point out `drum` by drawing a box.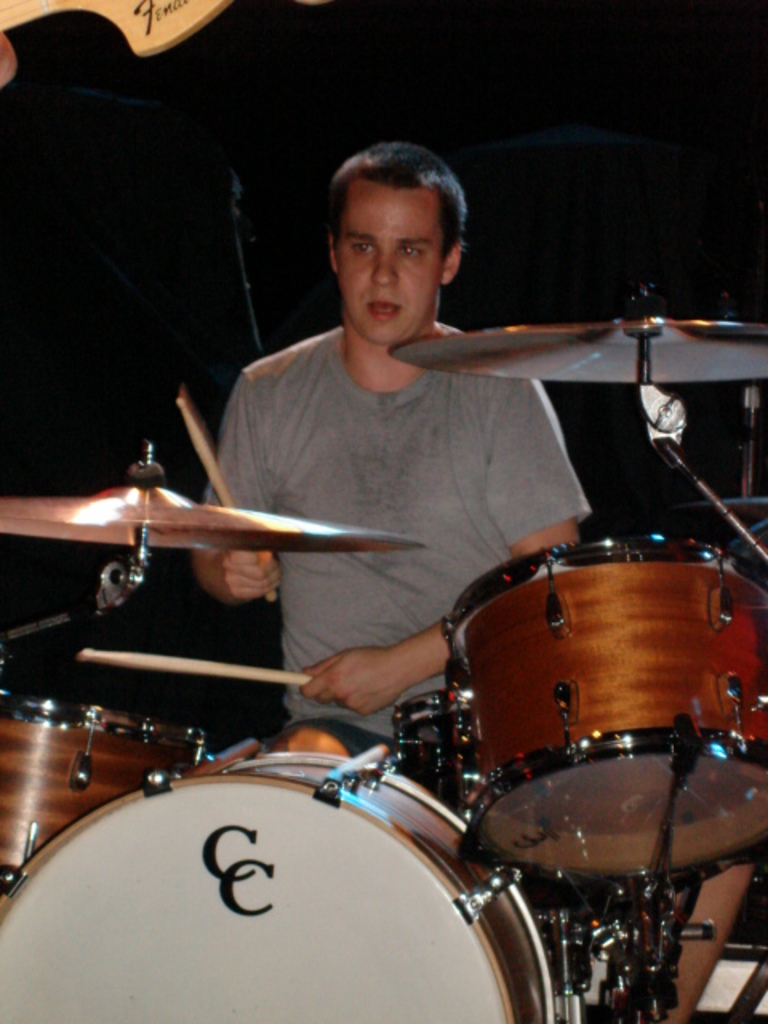
x1=0, y1=688, x2=206, y2=901.
